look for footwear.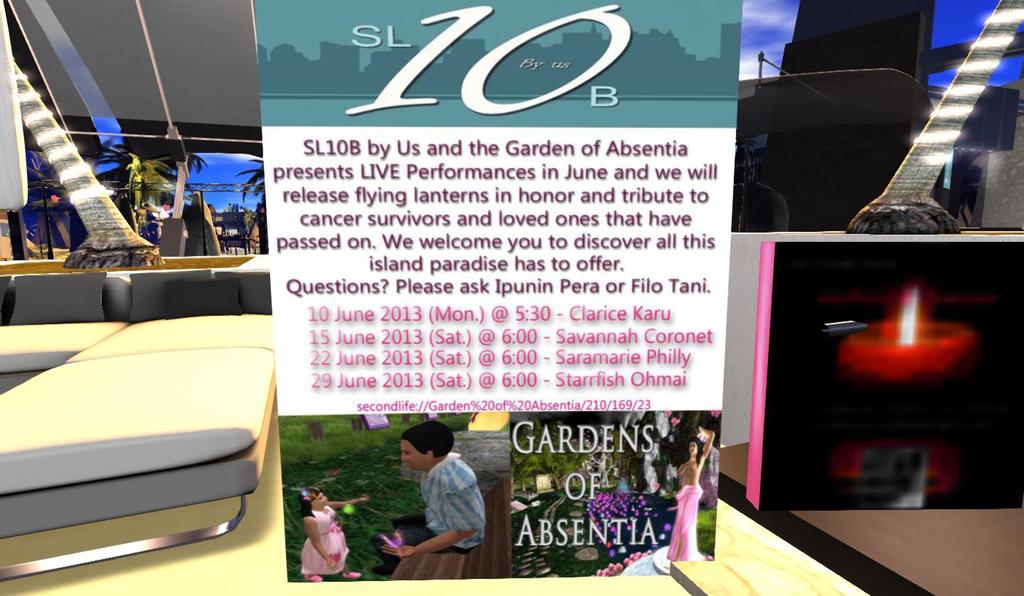
Found: [x1=374, y1=565, x2=396, y2=578].
